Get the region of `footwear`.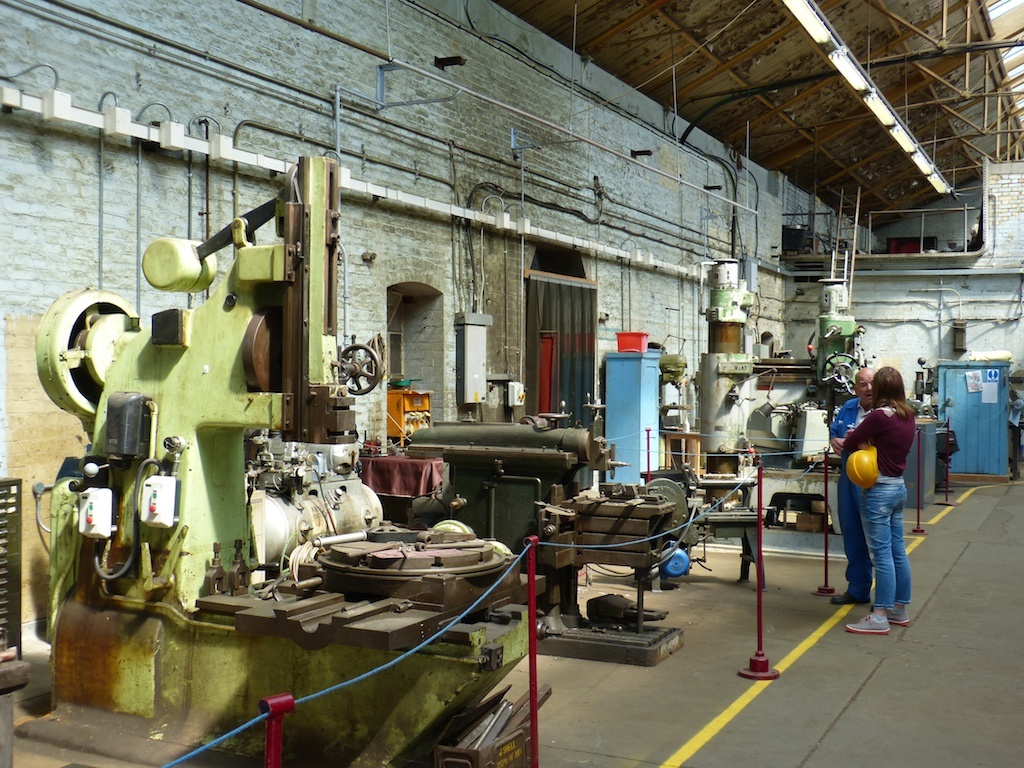
848:615:892:631.
